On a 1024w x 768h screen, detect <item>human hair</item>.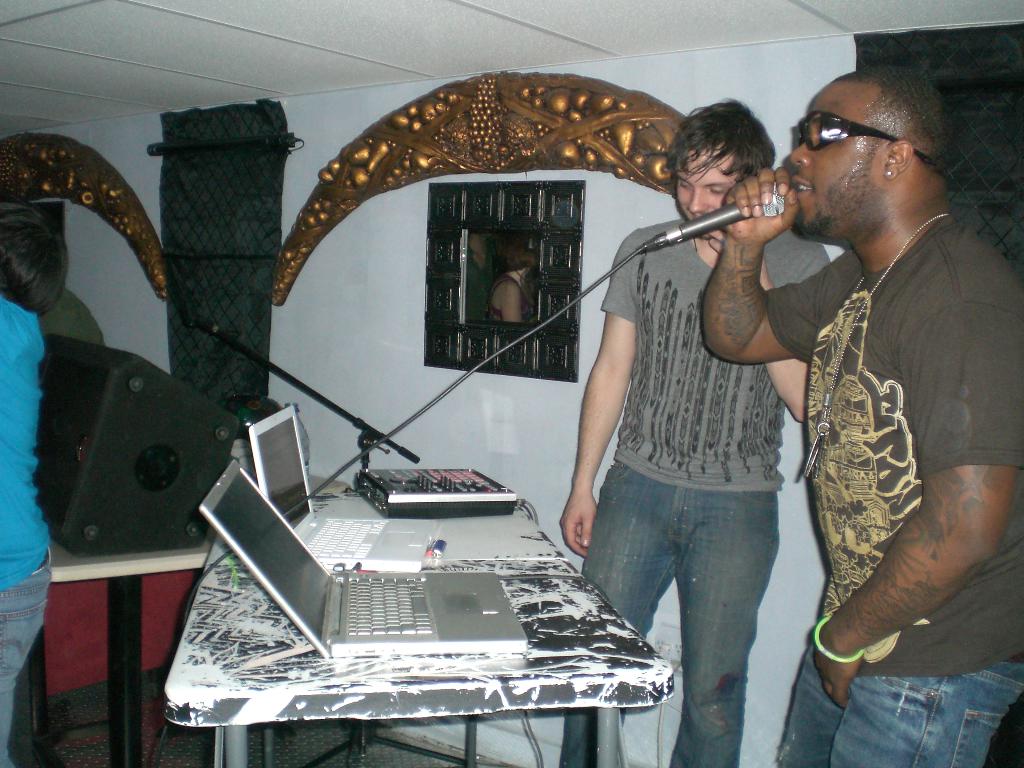
bbox(831, 61, 953, 169).
